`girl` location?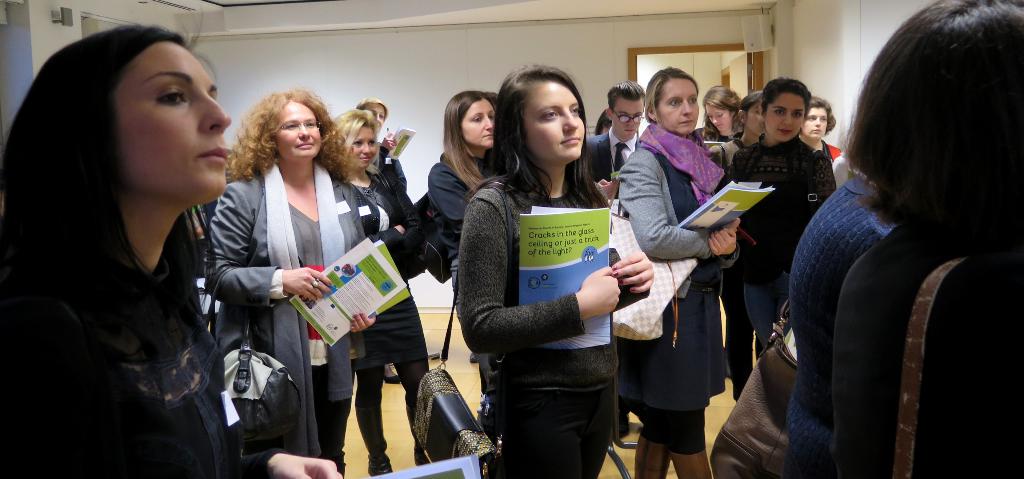
0, 4, 343, 478
